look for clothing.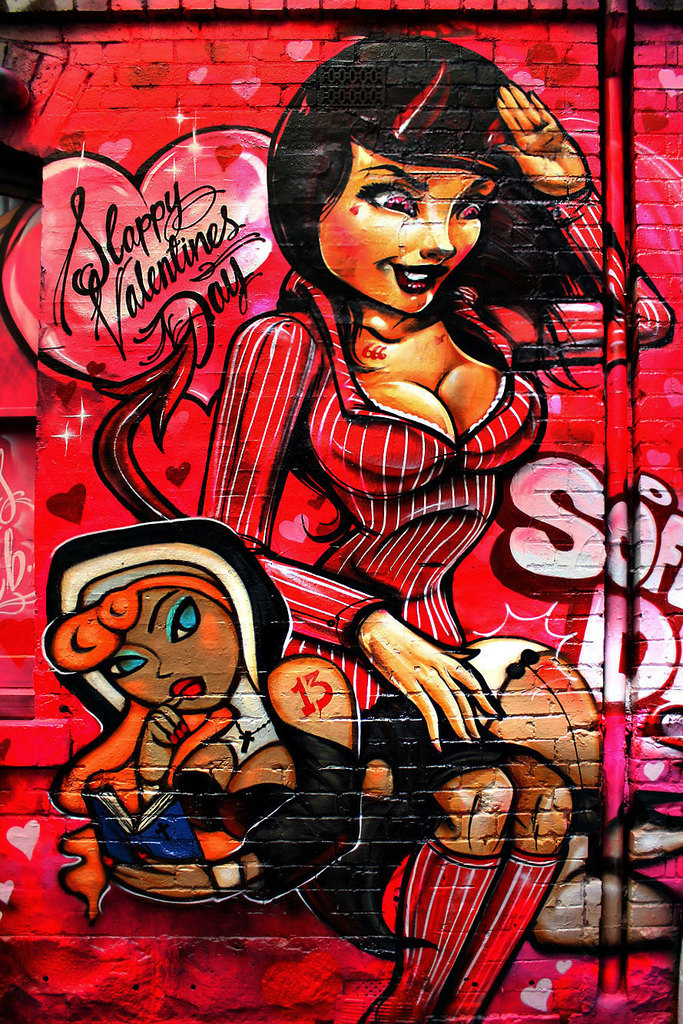
Found: <bbox>42, 517, 528, 971</bbox>.
